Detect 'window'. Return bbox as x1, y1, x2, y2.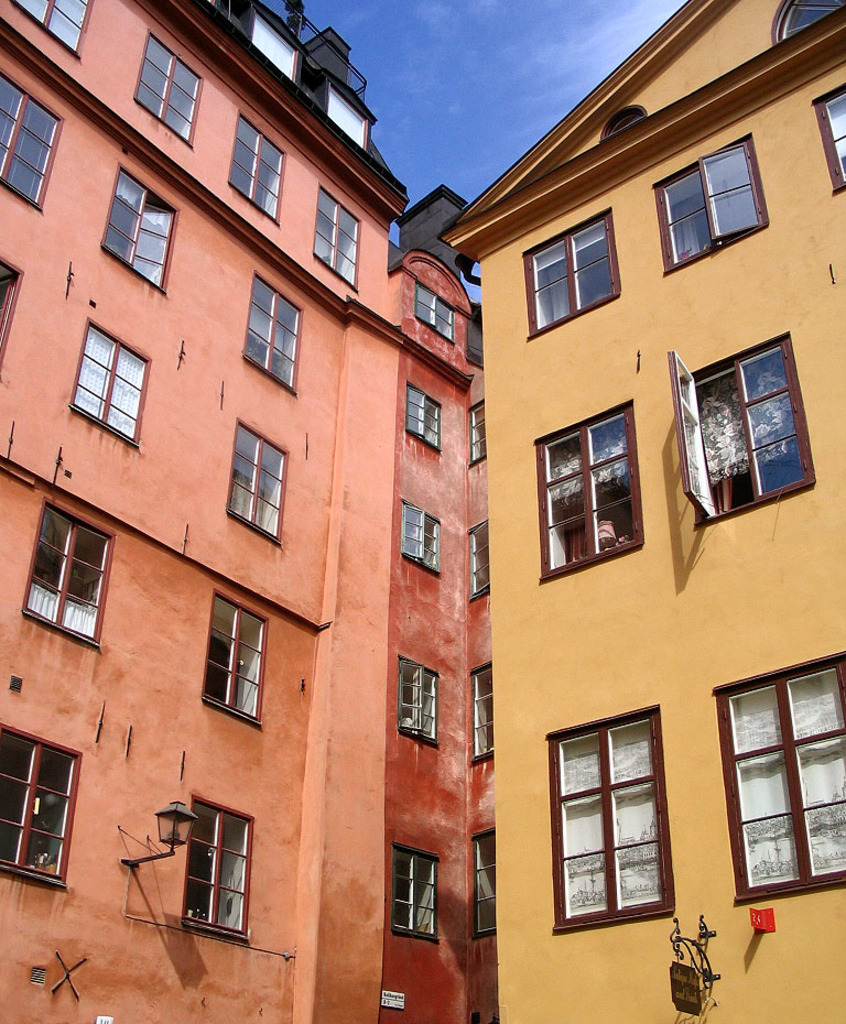
465, 823, 500, 937.
